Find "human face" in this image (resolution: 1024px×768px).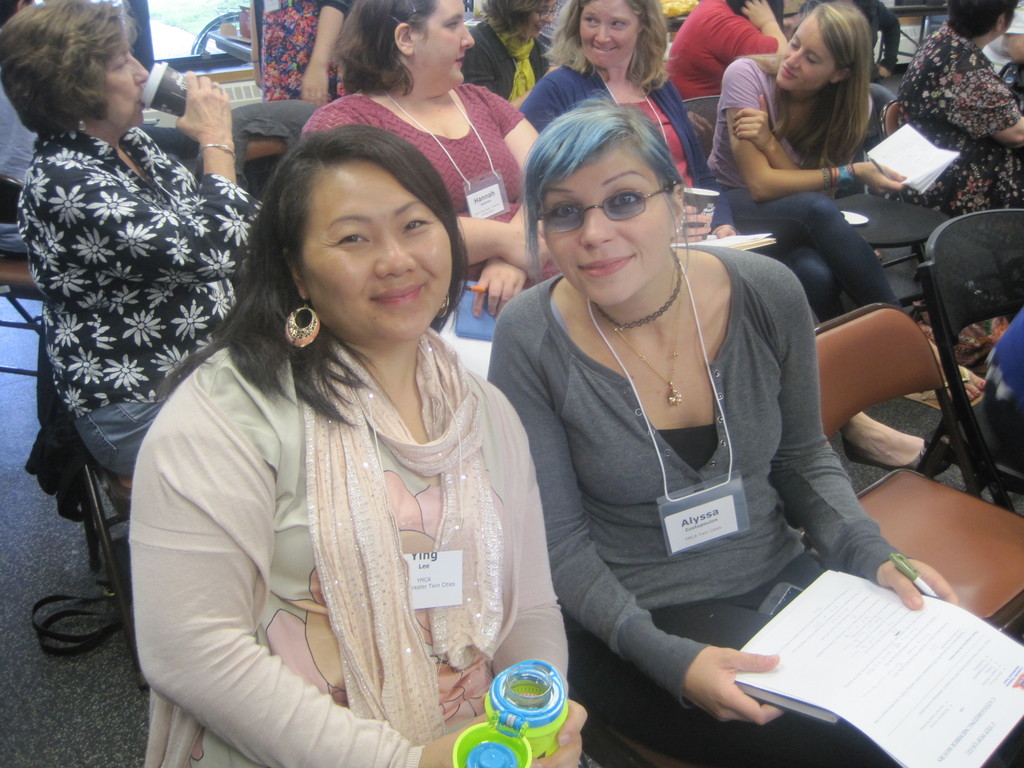
[776, 16, 829, 92].
